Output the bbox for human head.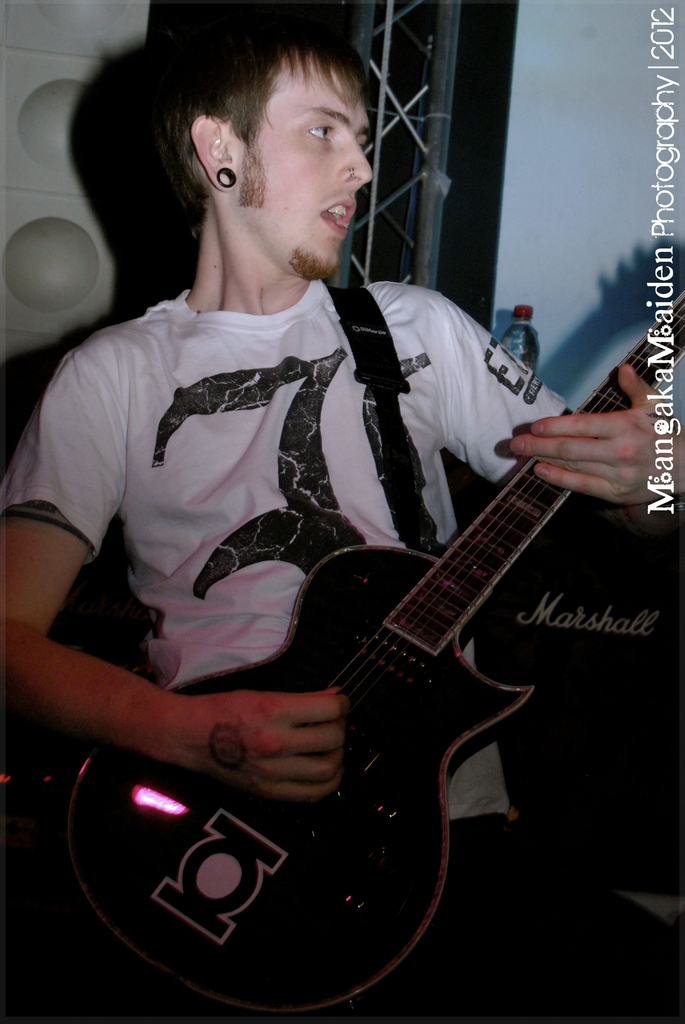
<bbox>134, 40, 374, 237</bbox>.
